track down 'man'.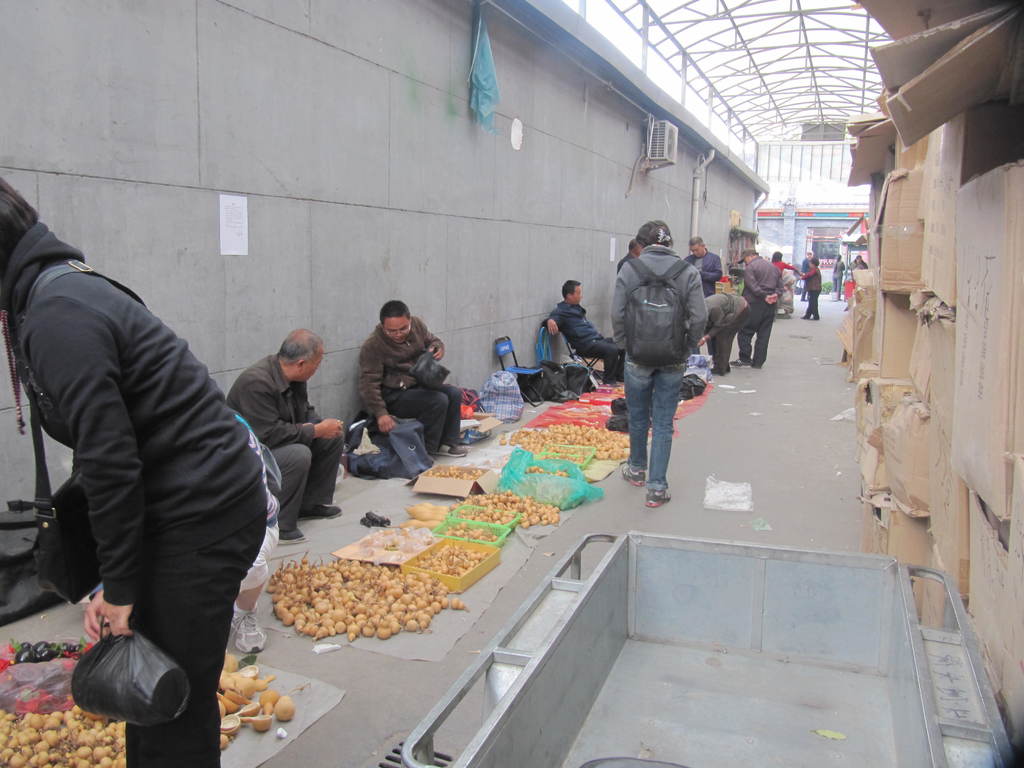
Tracked to (x1=738, y1=244, x2=781, y2=367).
